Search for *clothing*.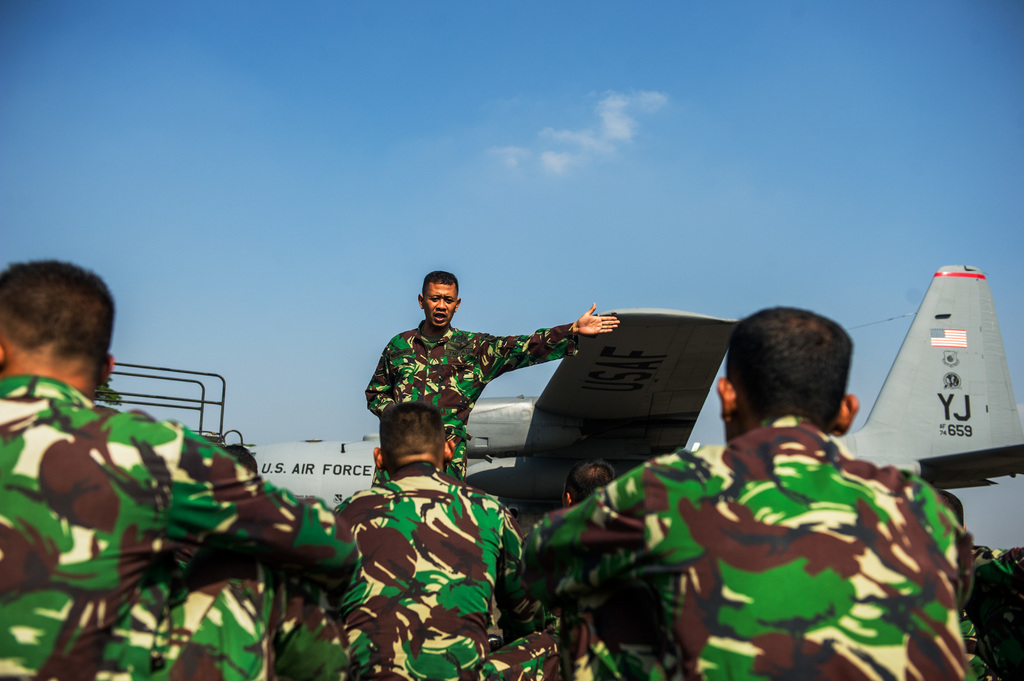
Found at locate(508, 415, 970, 680).
